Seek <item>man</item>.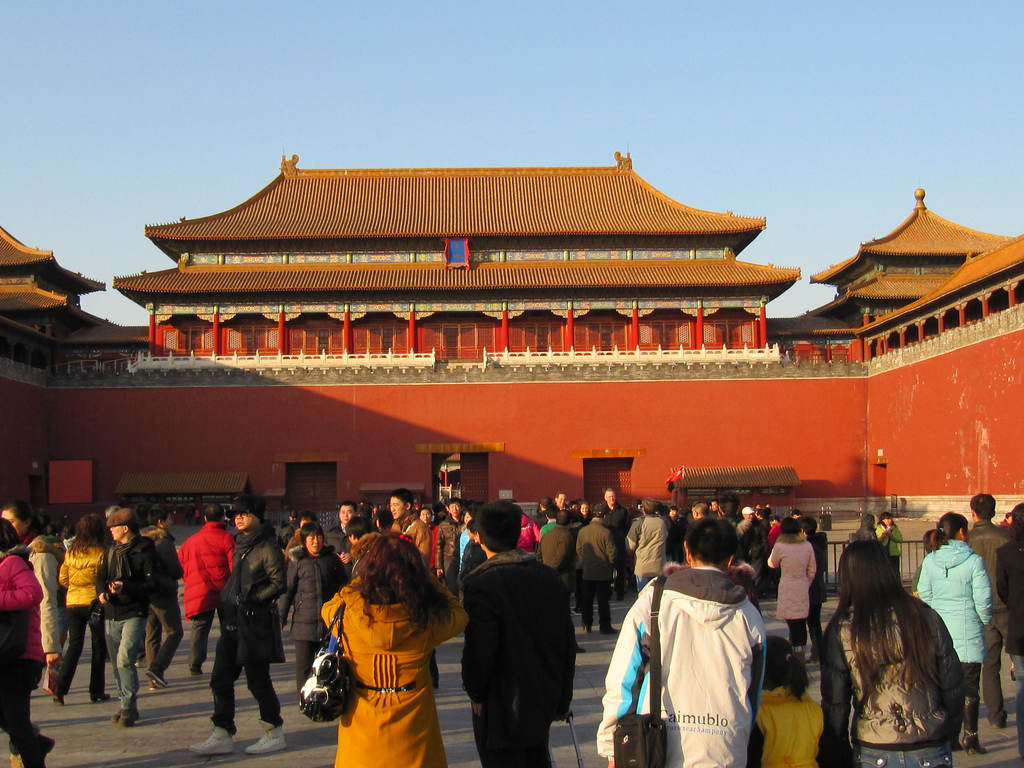
188,494,287,756.
